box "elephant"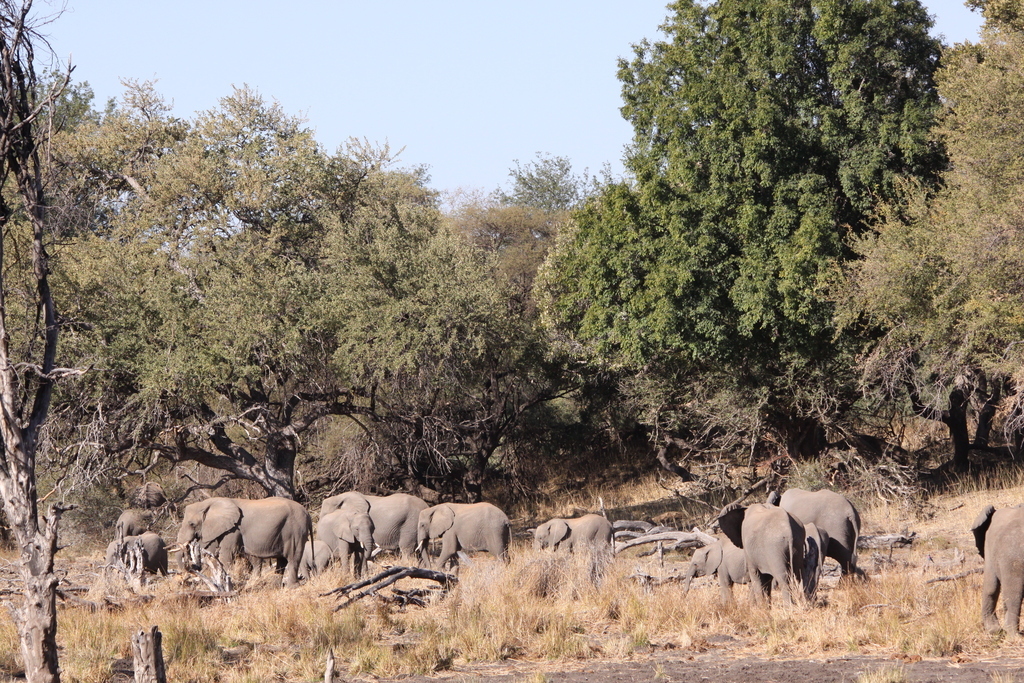
[344, 492, 434, 565]
